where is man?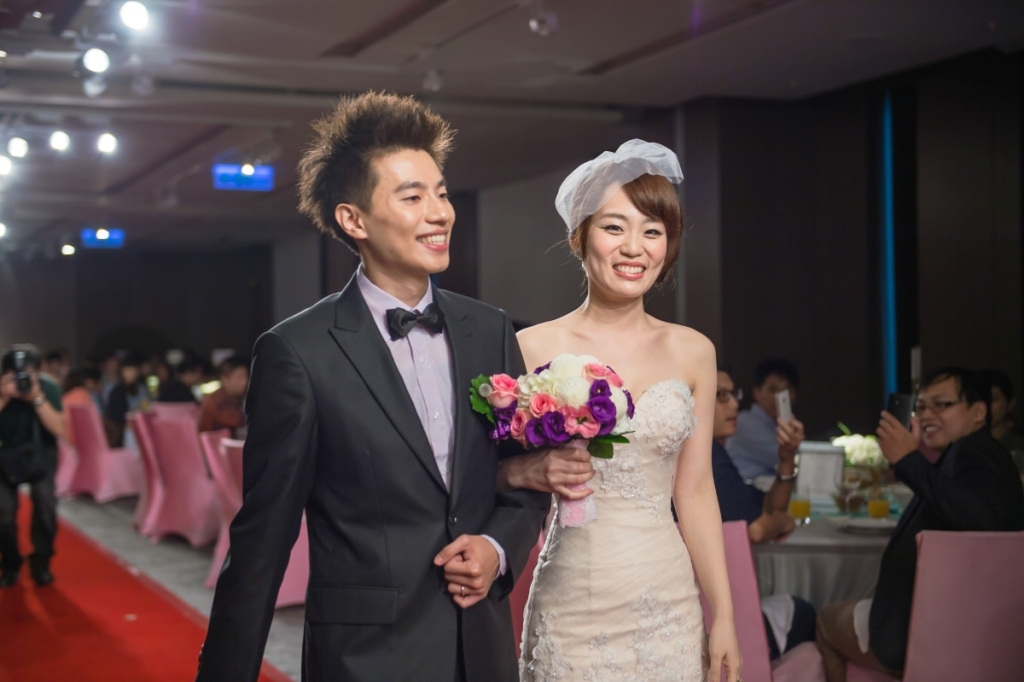
select_region(0, 330, 61, 588).
